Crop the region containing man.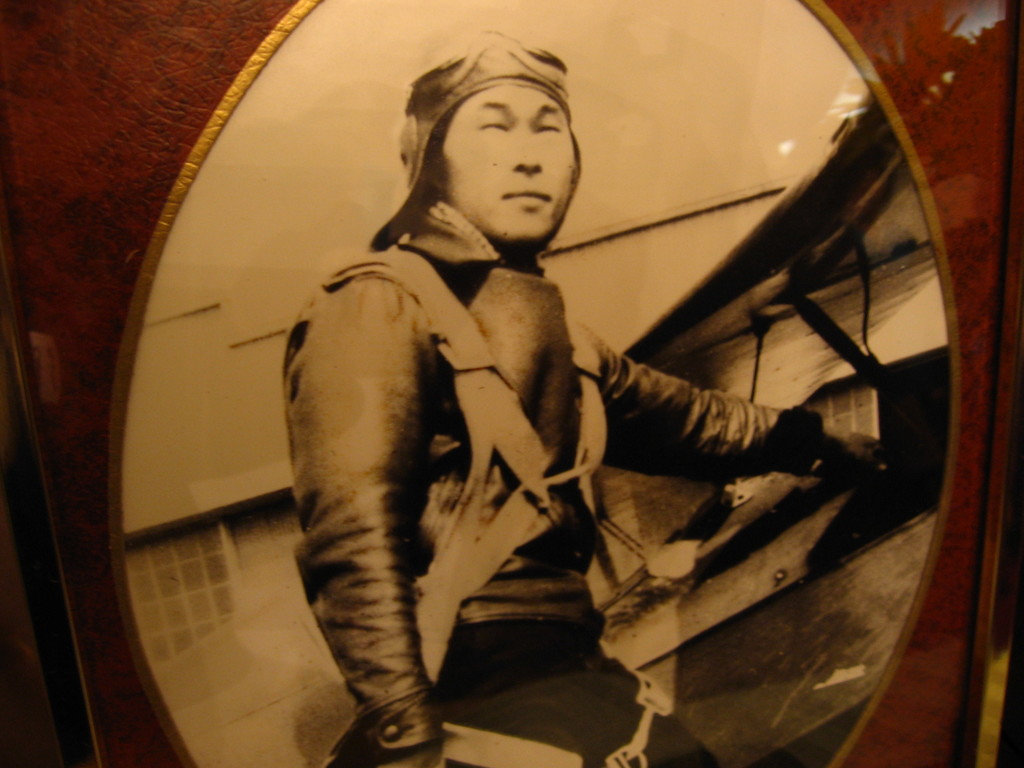
Crop region: [left=266, top=37, right=703, bottom=767].
